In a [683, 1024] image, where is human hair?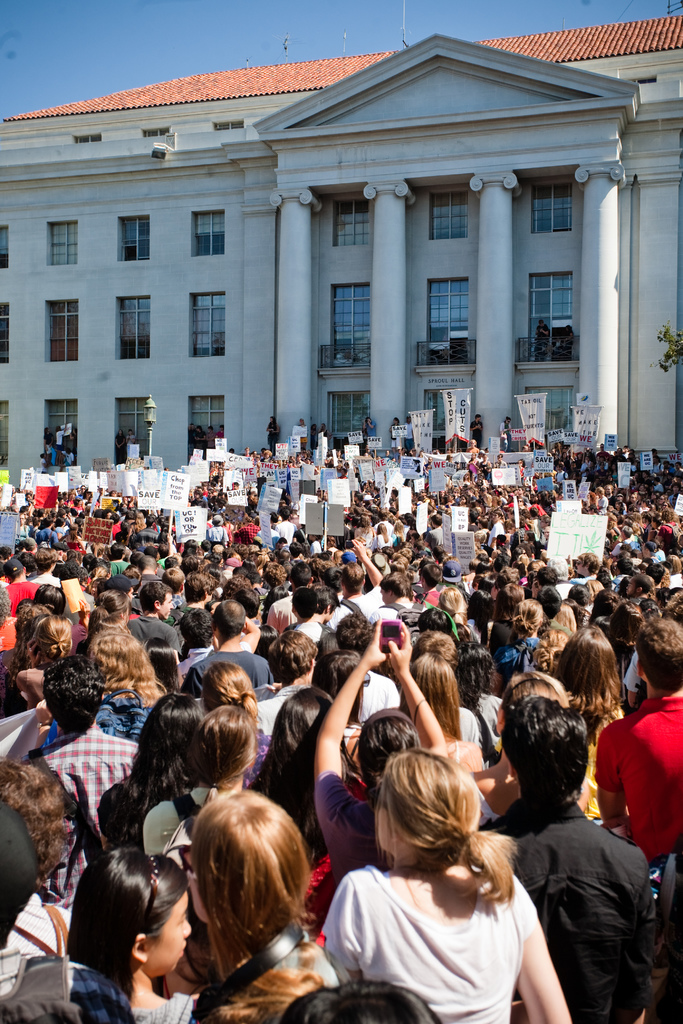
Rect(535, 586, 563, 619).
